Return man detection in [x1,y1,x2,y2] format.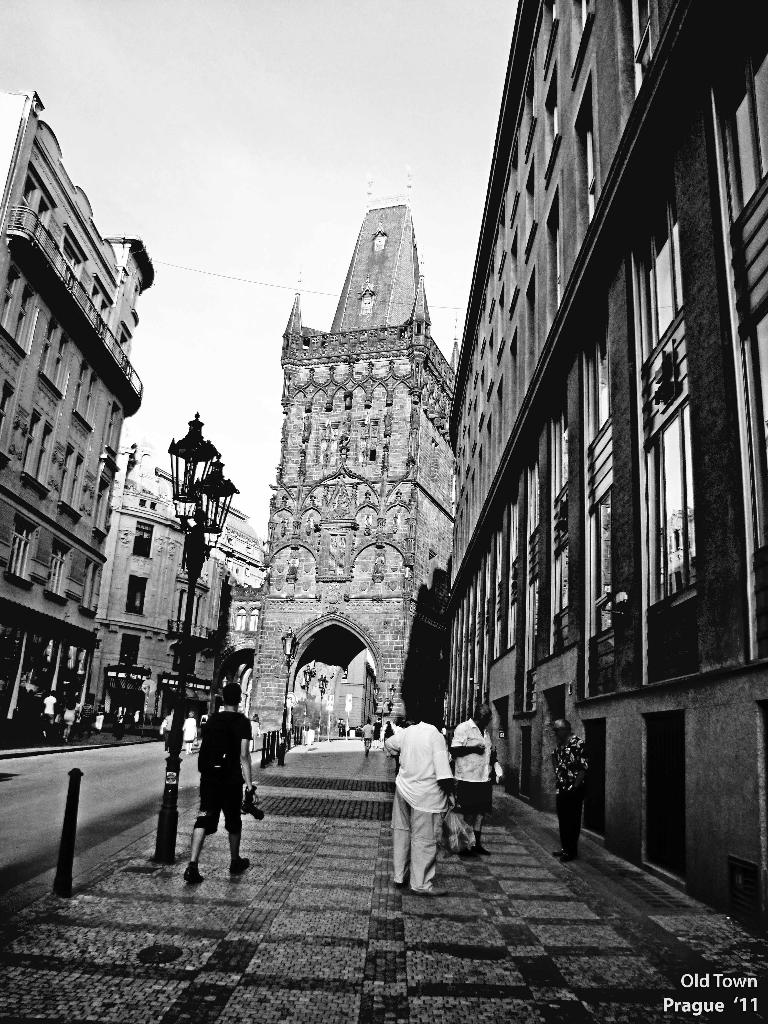
[377,707,467,893].
